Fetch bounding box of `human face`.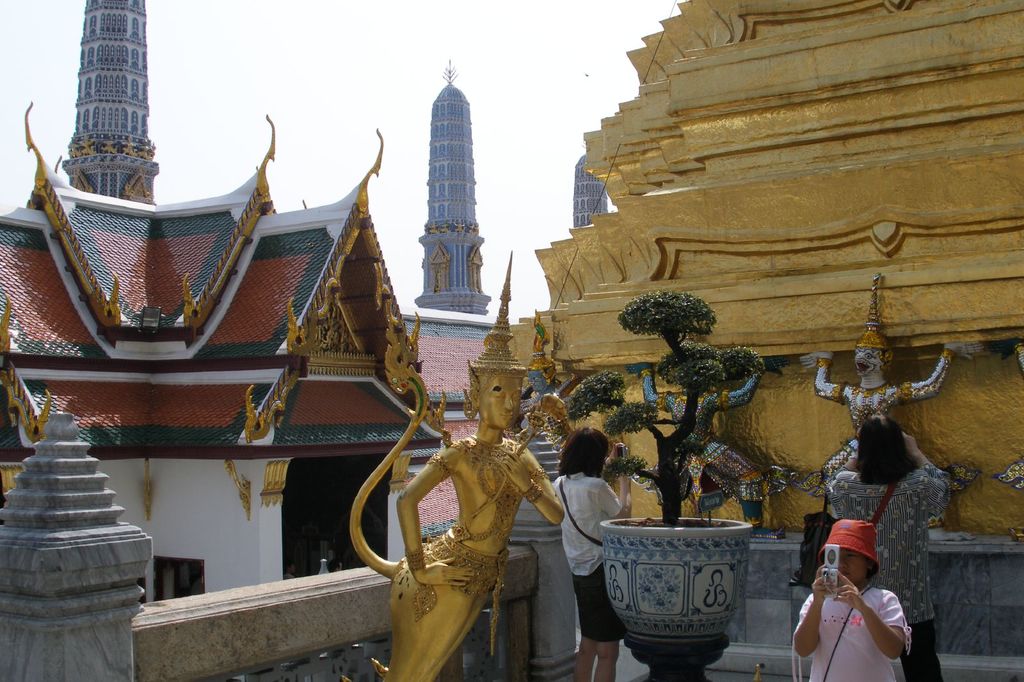
Bbox: (left=852, top=350, right=881, bottom=380).
